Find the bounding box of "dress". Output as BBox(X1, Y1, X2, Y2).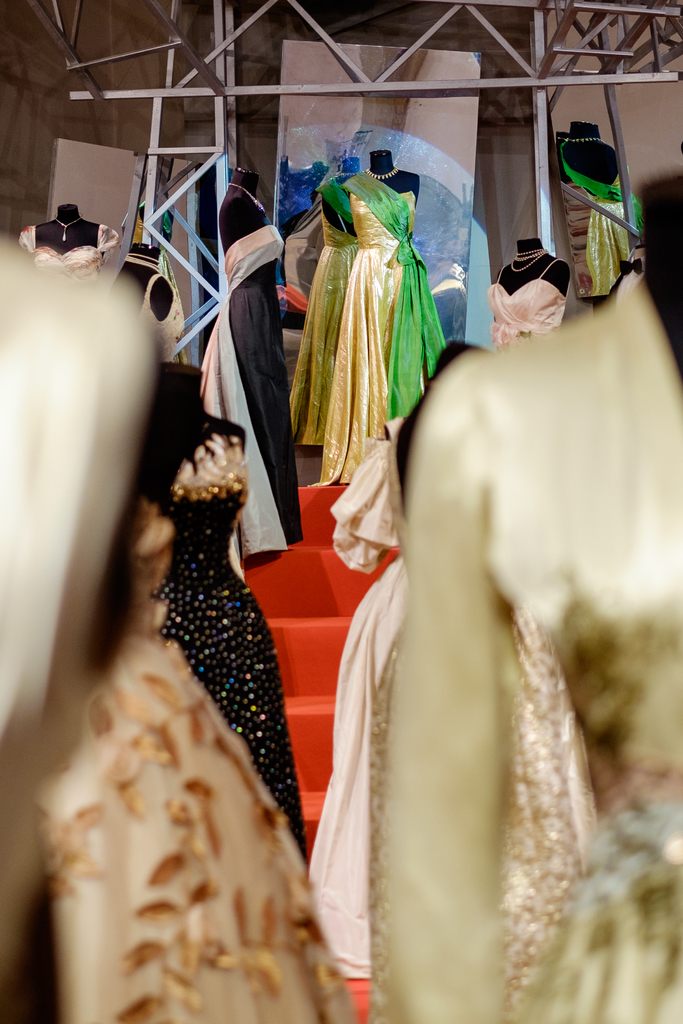
BBox(293, 177, 359, 468).
